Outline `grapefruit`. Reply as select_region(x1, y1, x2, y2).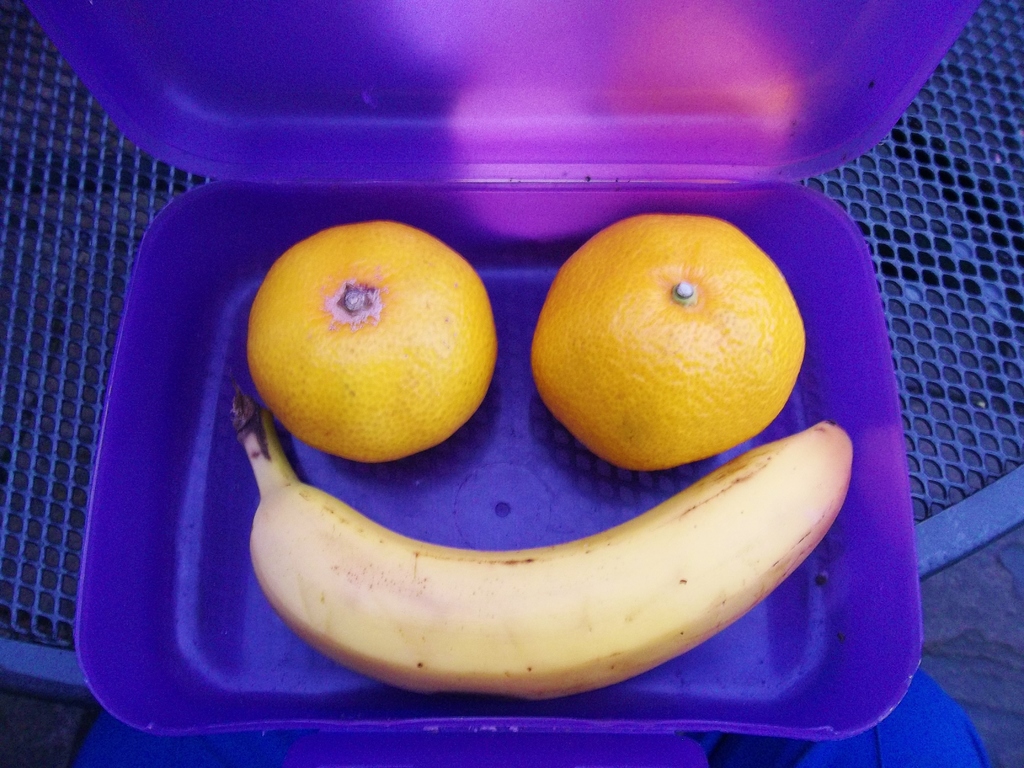
select_region(529, 212, 805, 478).
